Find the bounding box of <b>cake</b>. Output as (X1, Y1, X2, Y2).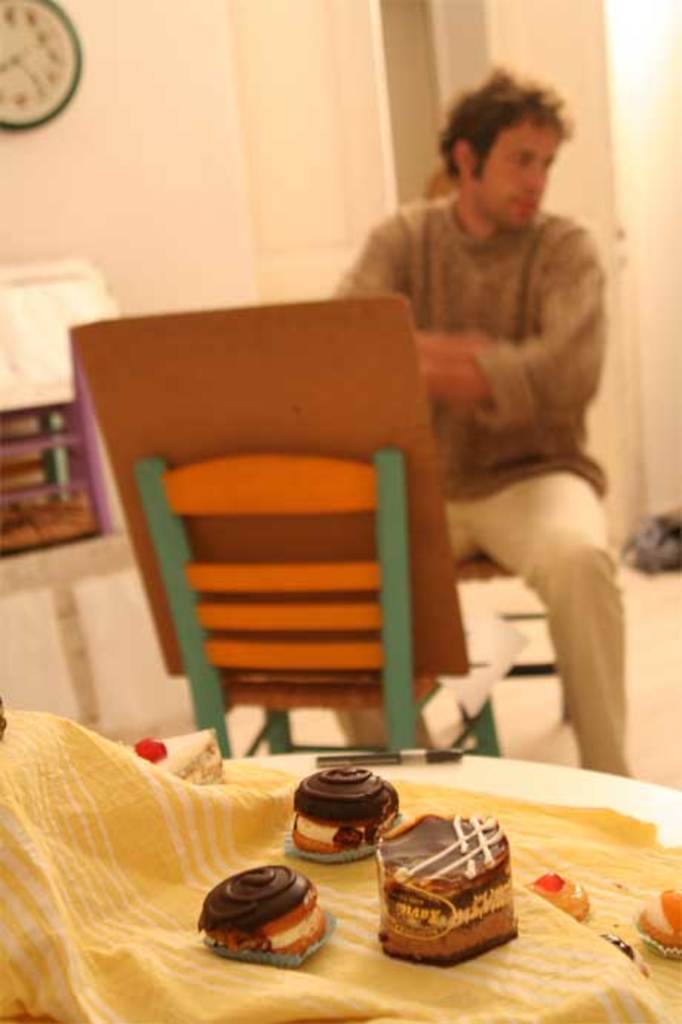
(380, 805, 516, 968).
